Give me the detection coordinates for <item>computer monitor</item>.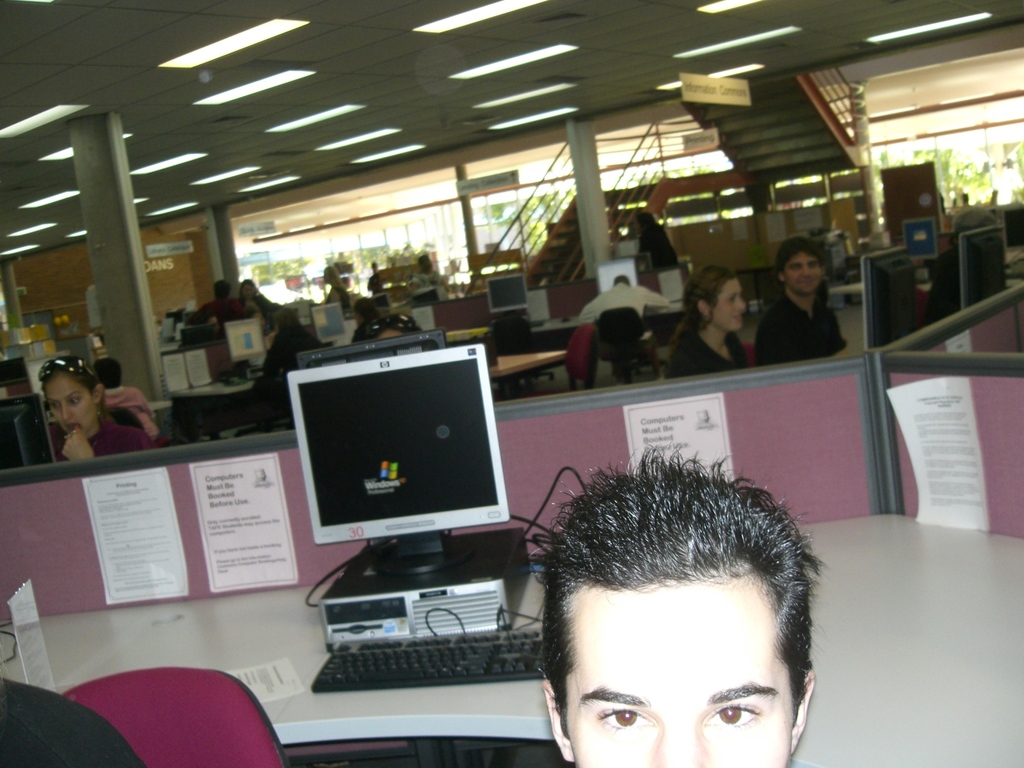
detection(313, 301, 348, 348).
